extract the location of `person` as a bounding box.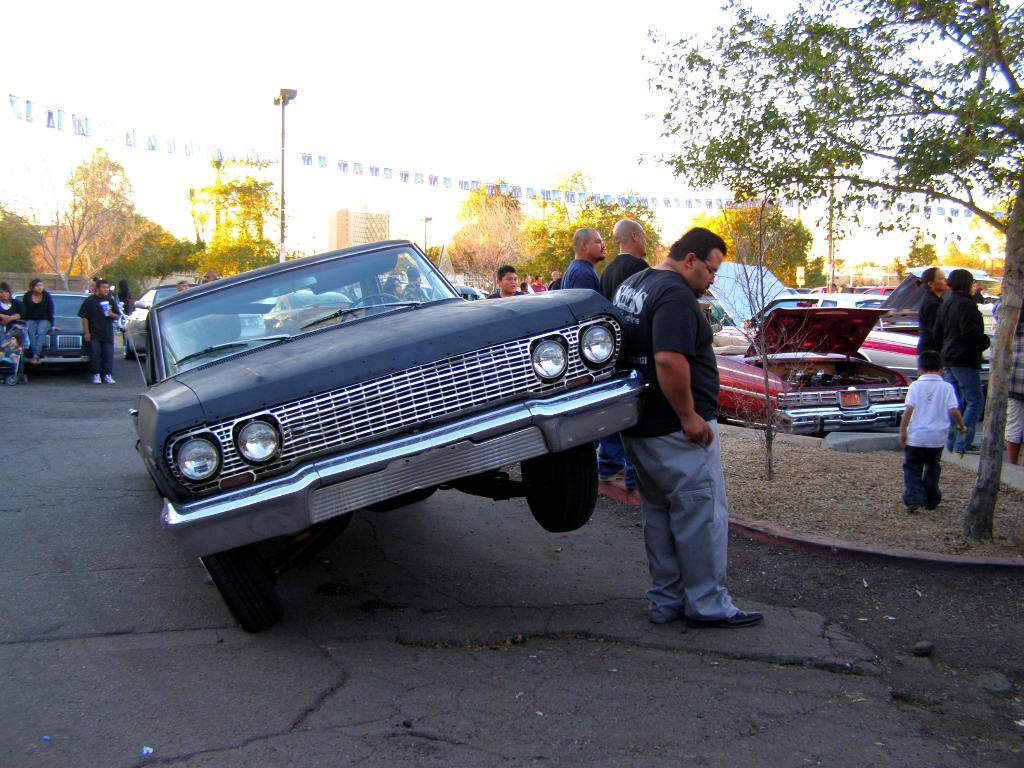
region(530, 274, 546, 288).
